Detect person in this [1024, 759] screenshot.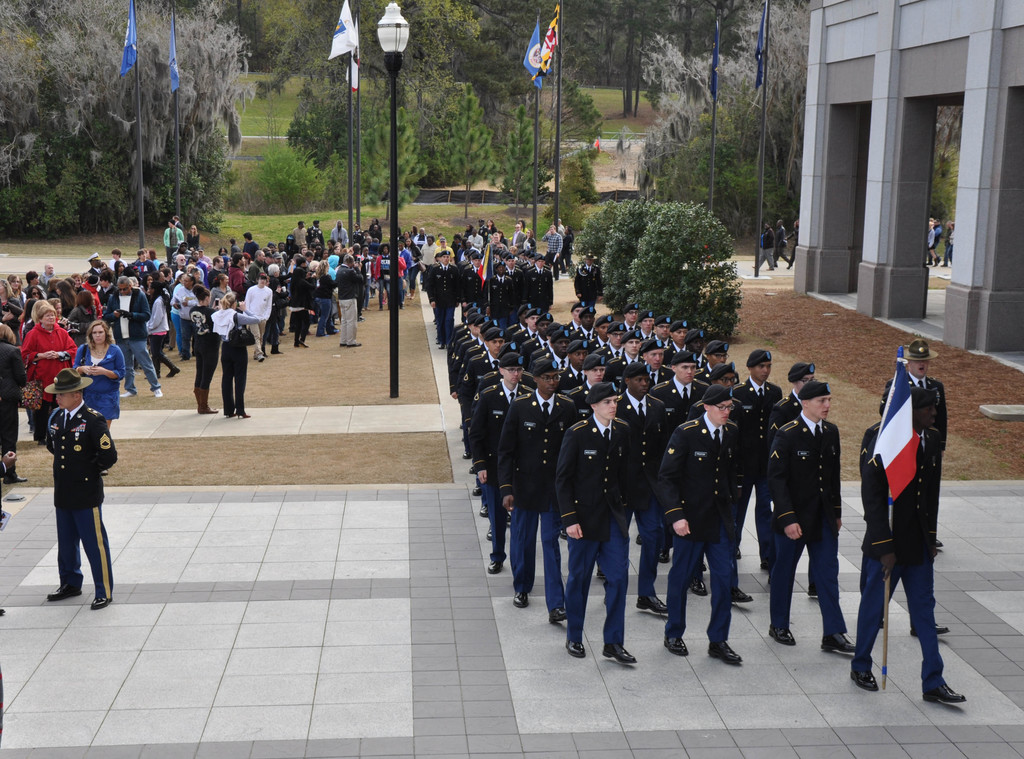
Detection: (x1=781, y1=219, x2=801, y2=265).
